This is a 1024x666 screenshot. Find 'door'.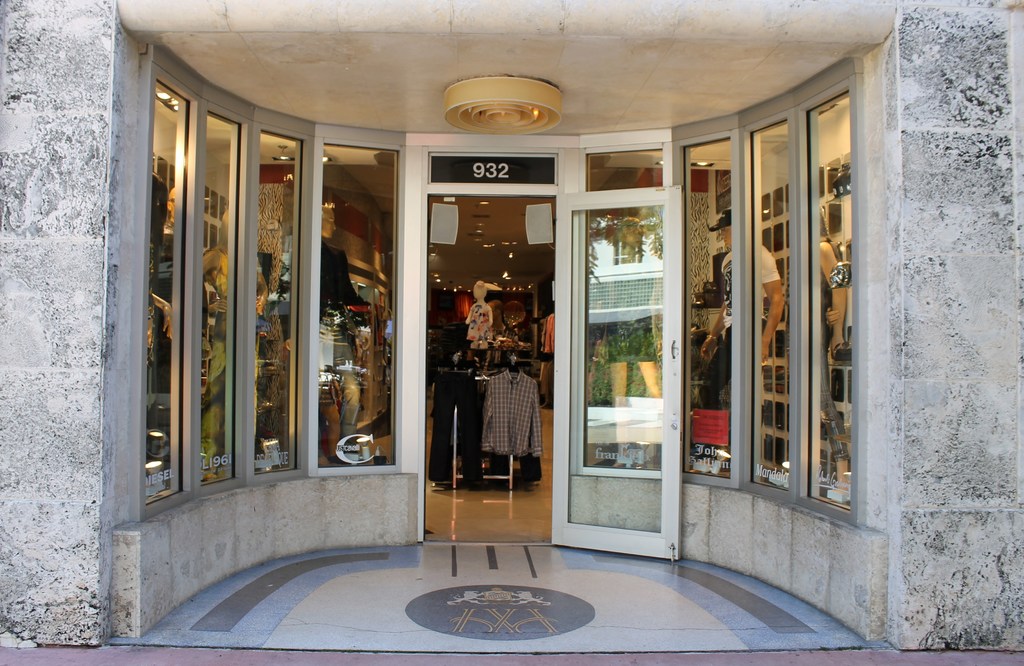
Bounding box: (x1=570, y1=170, x2=692, y2=567).
